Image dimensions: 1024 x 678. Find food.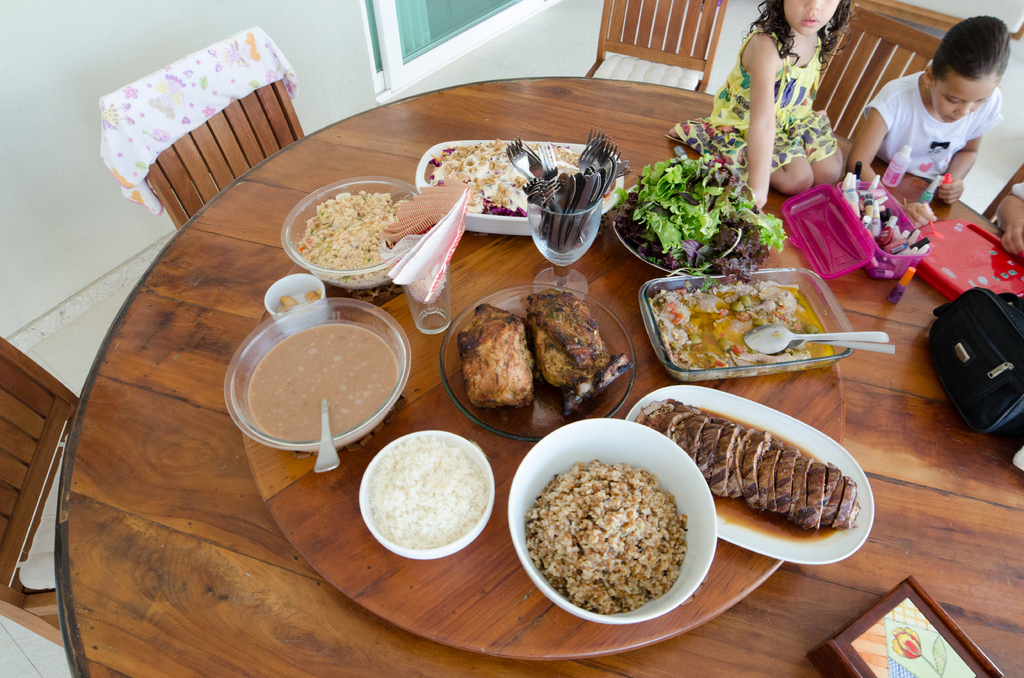
[612, 154, 787, 291].
